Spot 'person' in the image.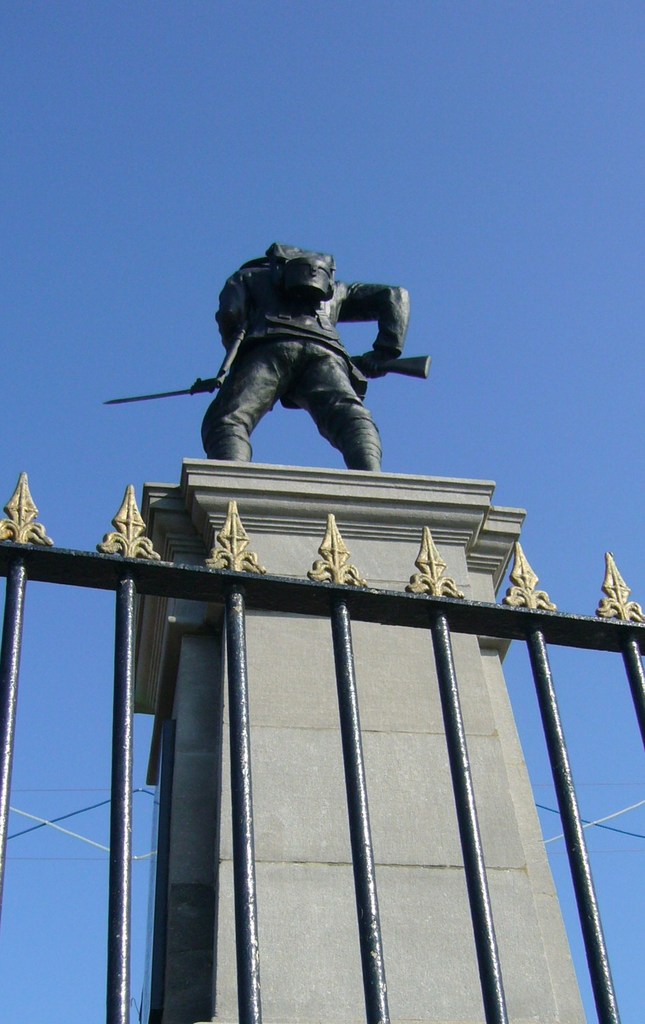
'person' found at <region>191, 243, 411, 460</region>.
